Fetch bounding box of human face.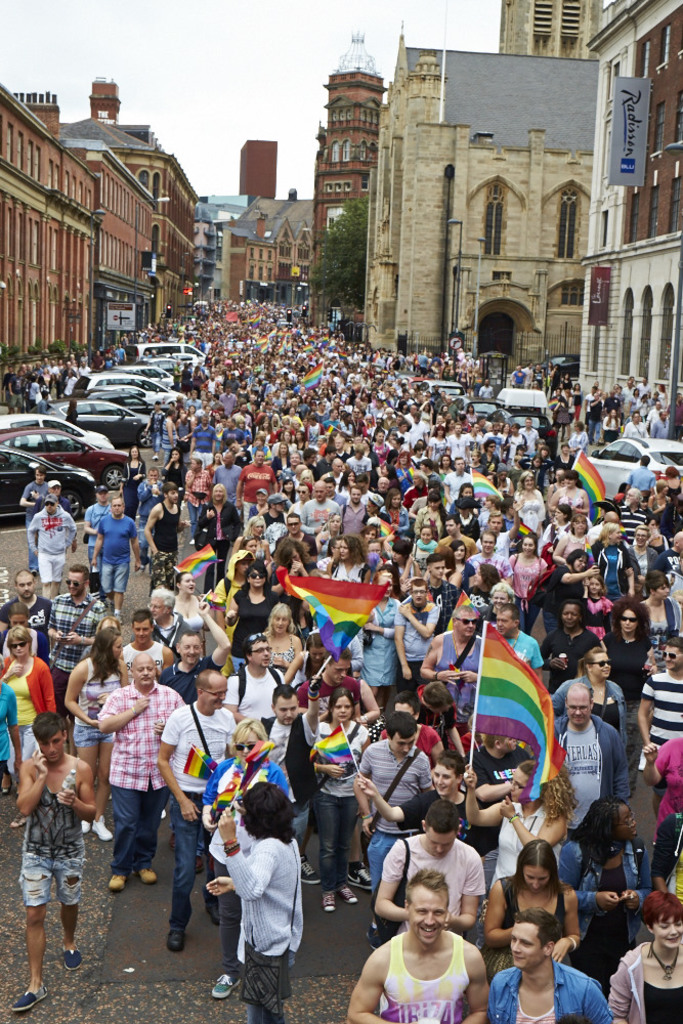
Bbox: <bbox>480, 534, 495, 553</bbox>.
